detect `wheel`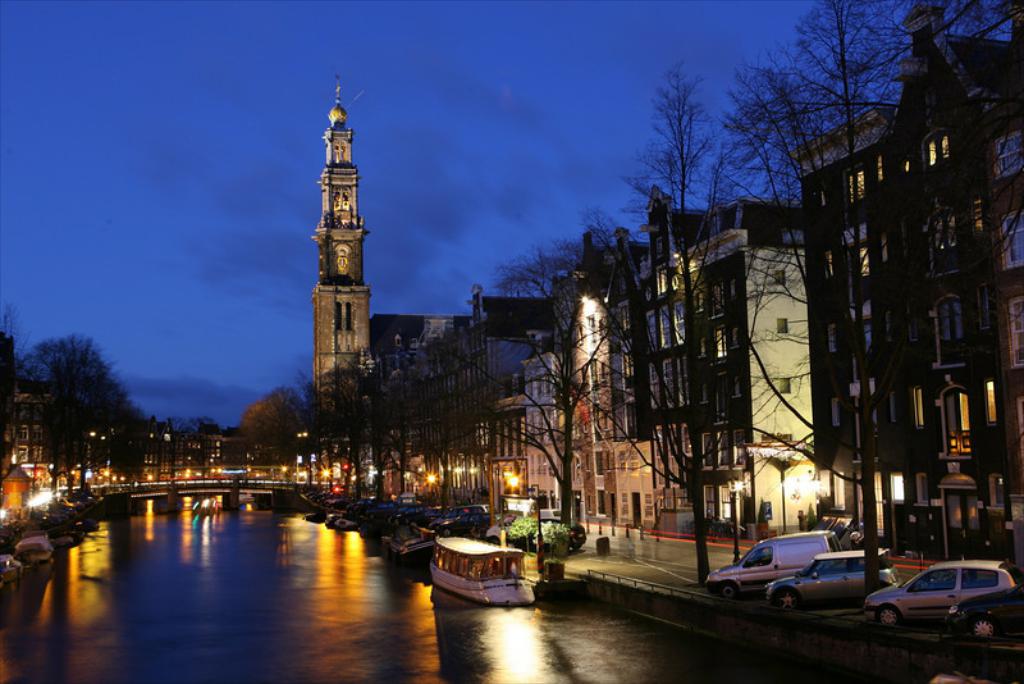
[x1=777, y1=584, x2=804, y2=606]
